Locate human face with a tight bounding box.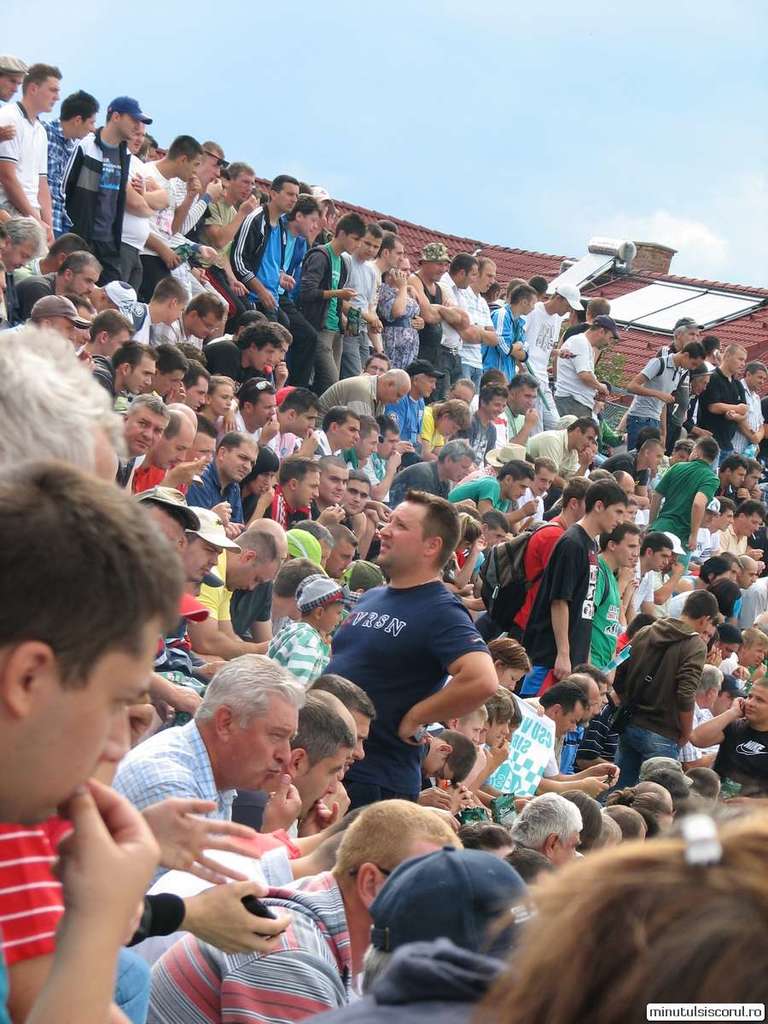
<box>0,41,767,928</box>.
